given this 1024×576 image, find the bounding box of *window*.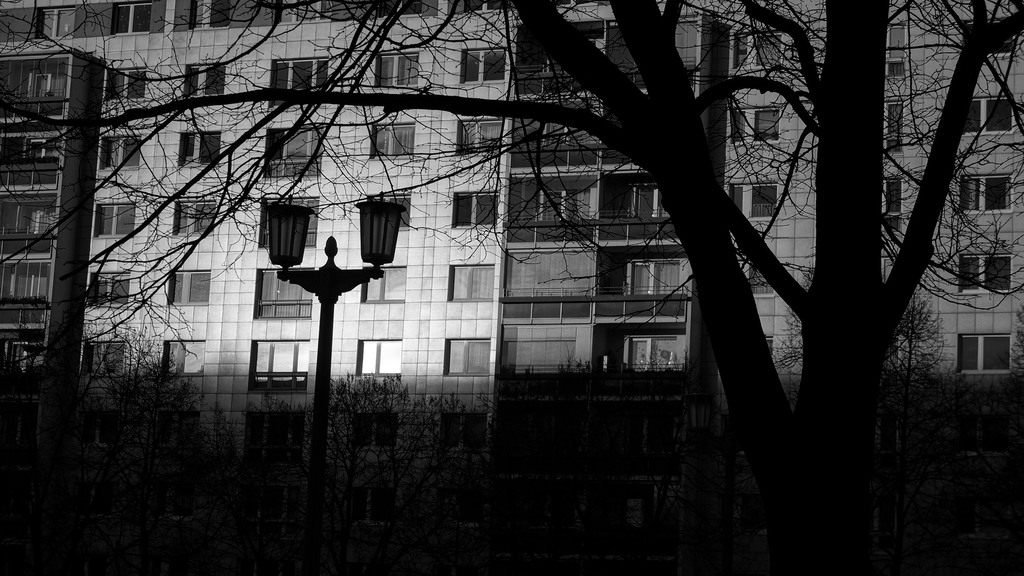
l=264, t=129, r=321, b=180.
